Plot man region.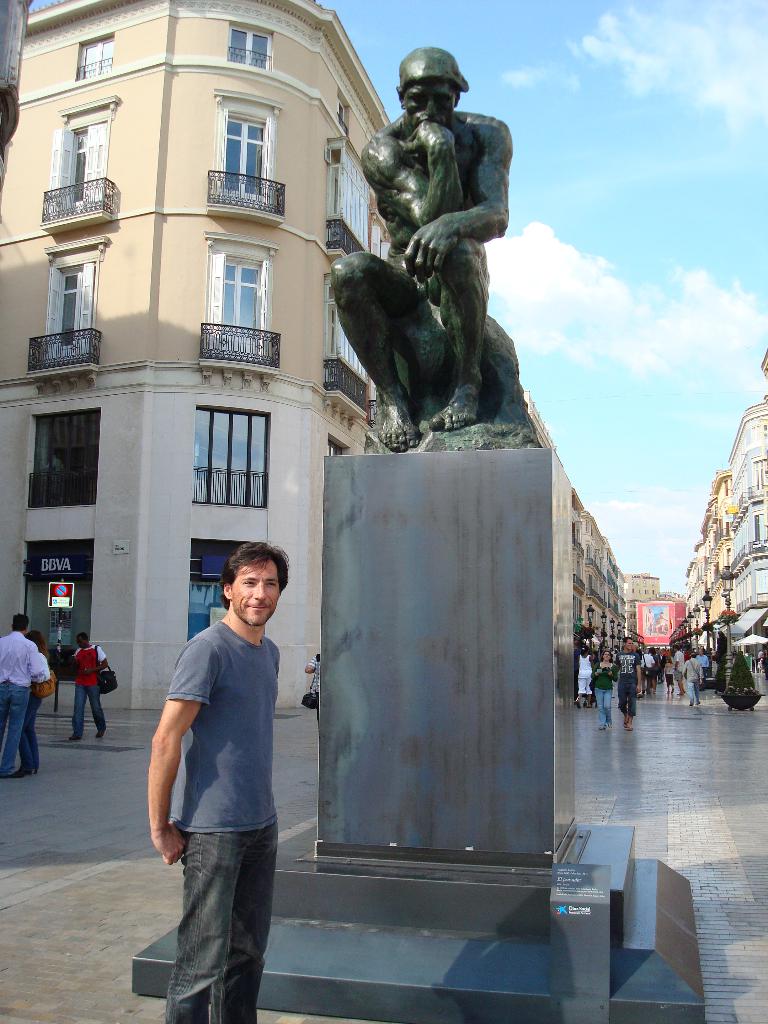
Plotted at bbox=(0, 614, 42, 780).
